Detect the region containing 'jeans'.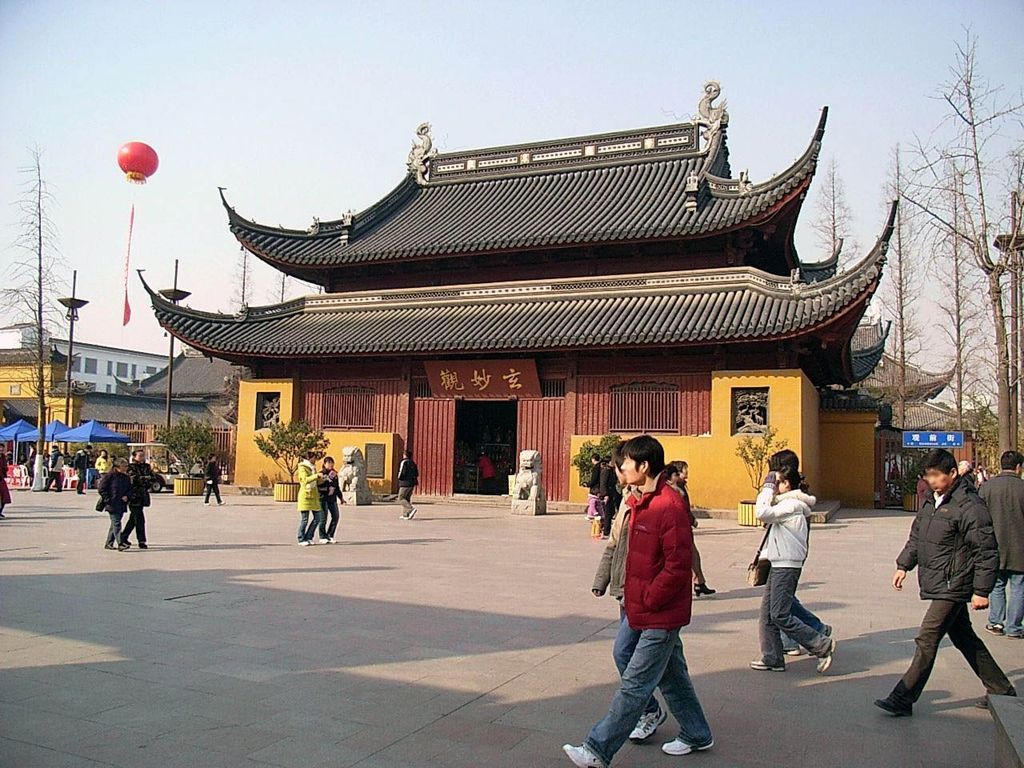
[x1=202, y1=478, x2=223, y2=506].
